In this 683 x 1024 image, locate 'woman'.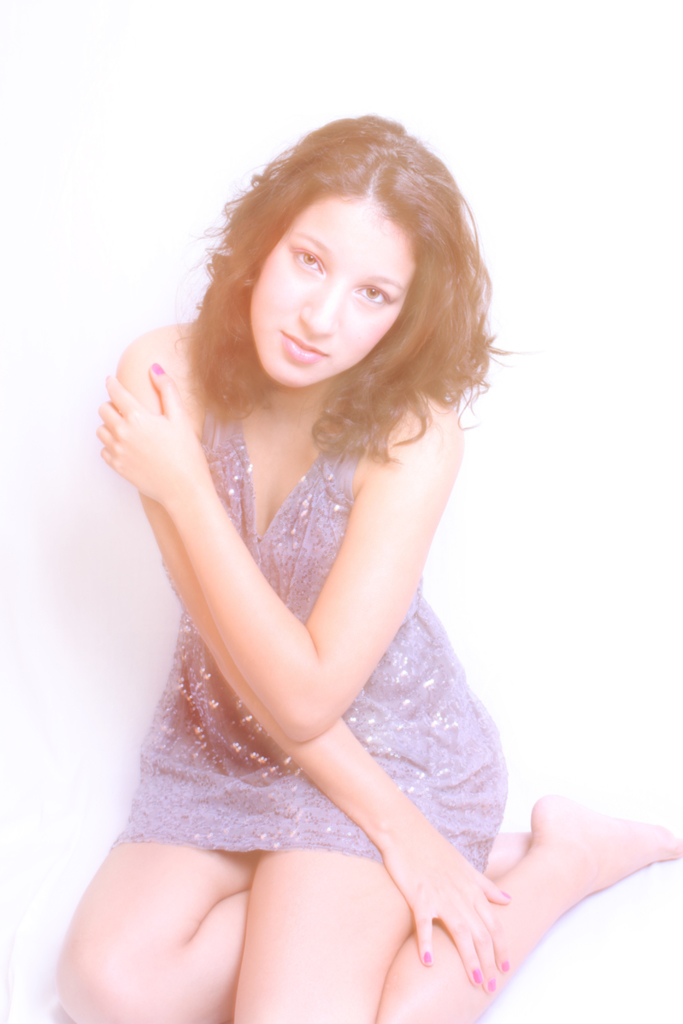
Bounding box: x1=44, y1=80, x2=580, y2=1010.
